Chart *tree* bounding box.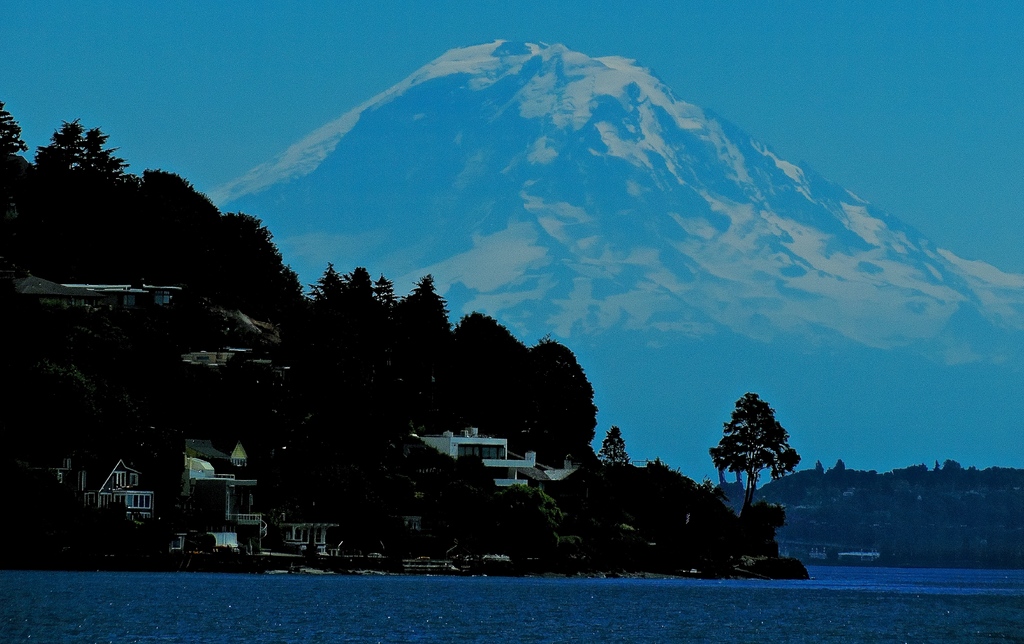
Charted: x1=0 y1=96 x2=32 y2=159.
